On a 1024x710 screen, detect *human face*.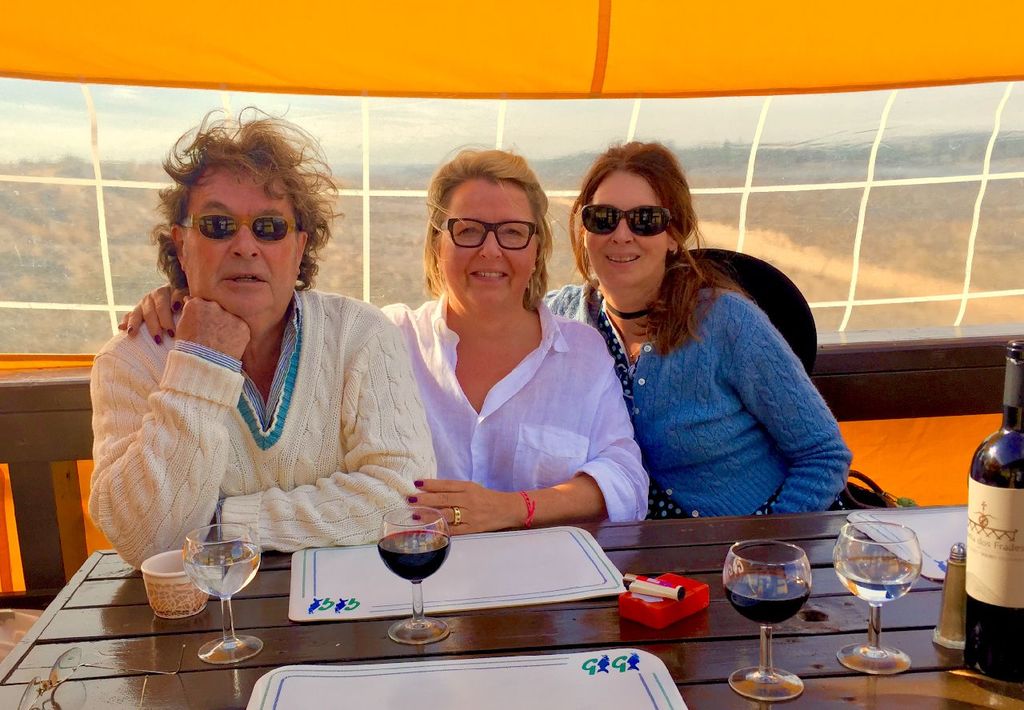
crop(583, 171, 666, 291).
